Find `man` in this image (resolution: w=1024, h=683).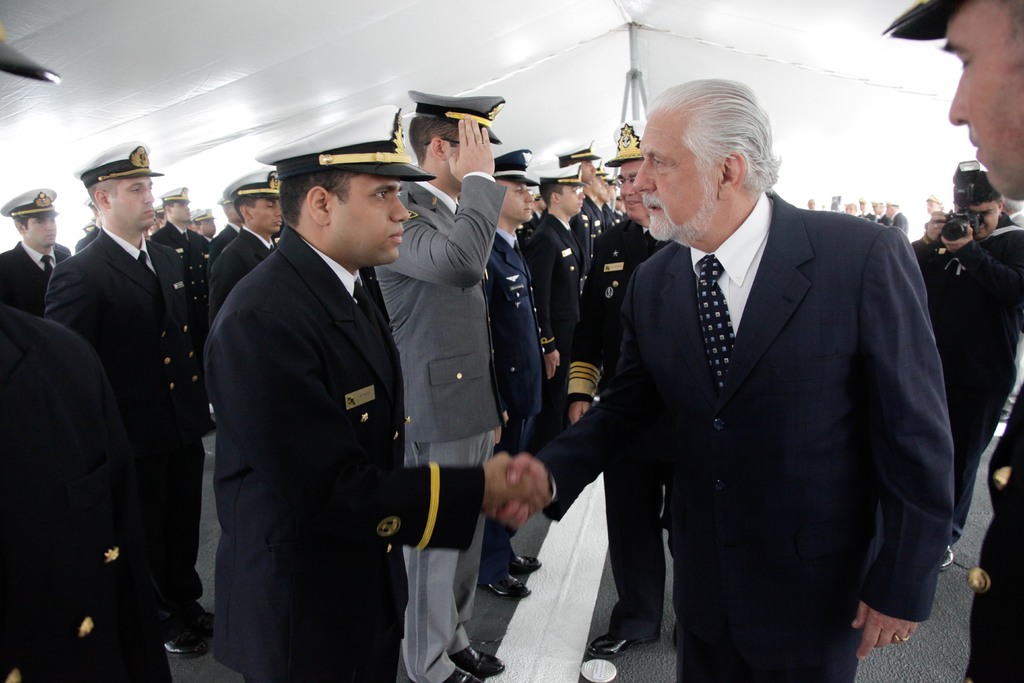
locate(477, 145, 548, 606).
